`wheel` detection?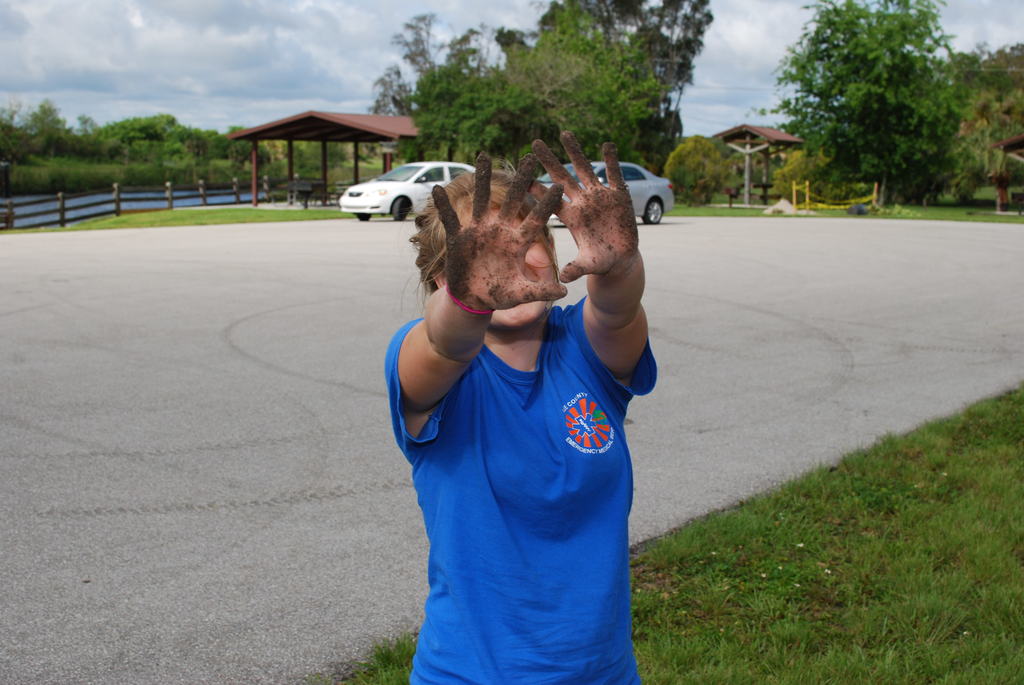
crop(392, 196, 408, 219)
